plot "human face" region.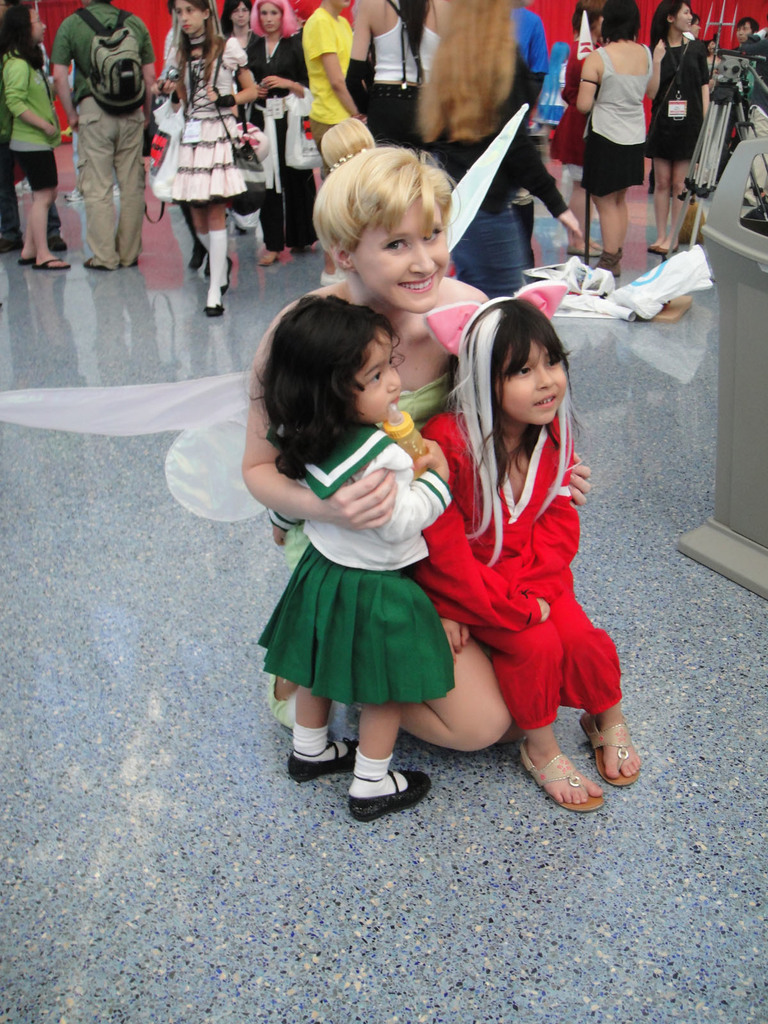
Plotted at detection(355, 175, 448, 305).
